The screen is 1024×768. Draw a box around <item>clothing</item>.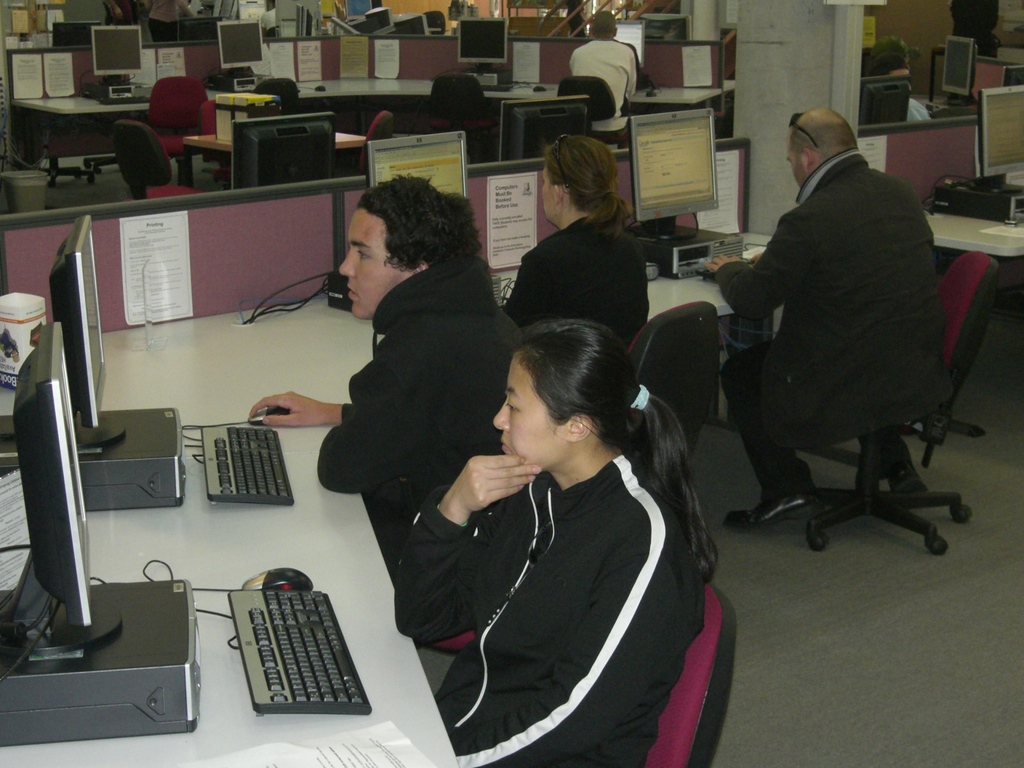
x1=717, y1=151, x2=948, y2=504.
